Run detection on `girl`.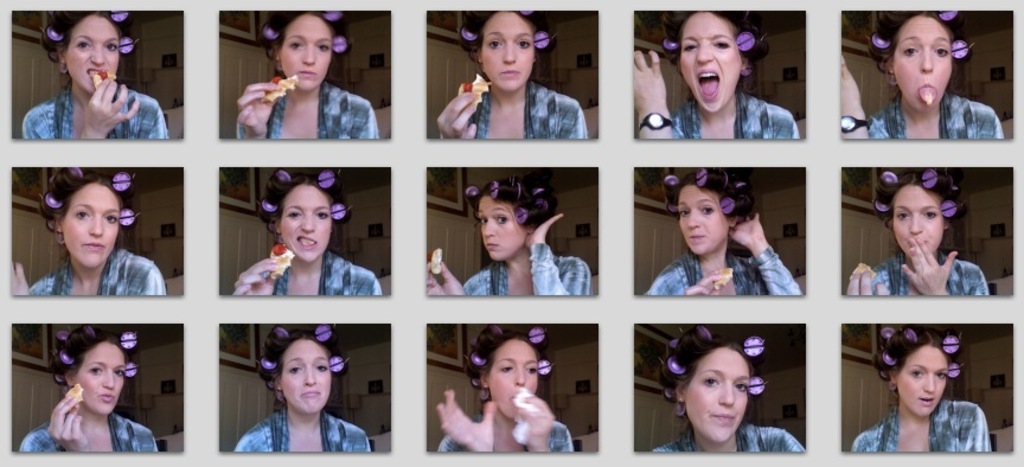
Result: 418, 325, 576, 456.
